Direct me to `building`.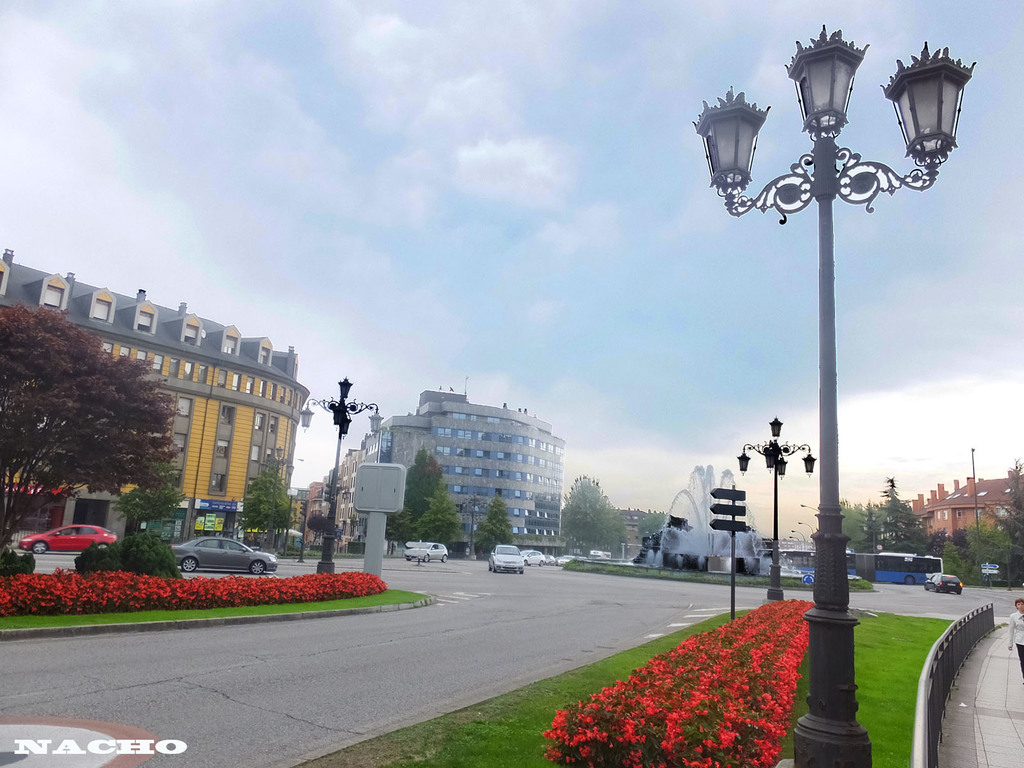
Direction: select_region(591, 505, 667, 561).
